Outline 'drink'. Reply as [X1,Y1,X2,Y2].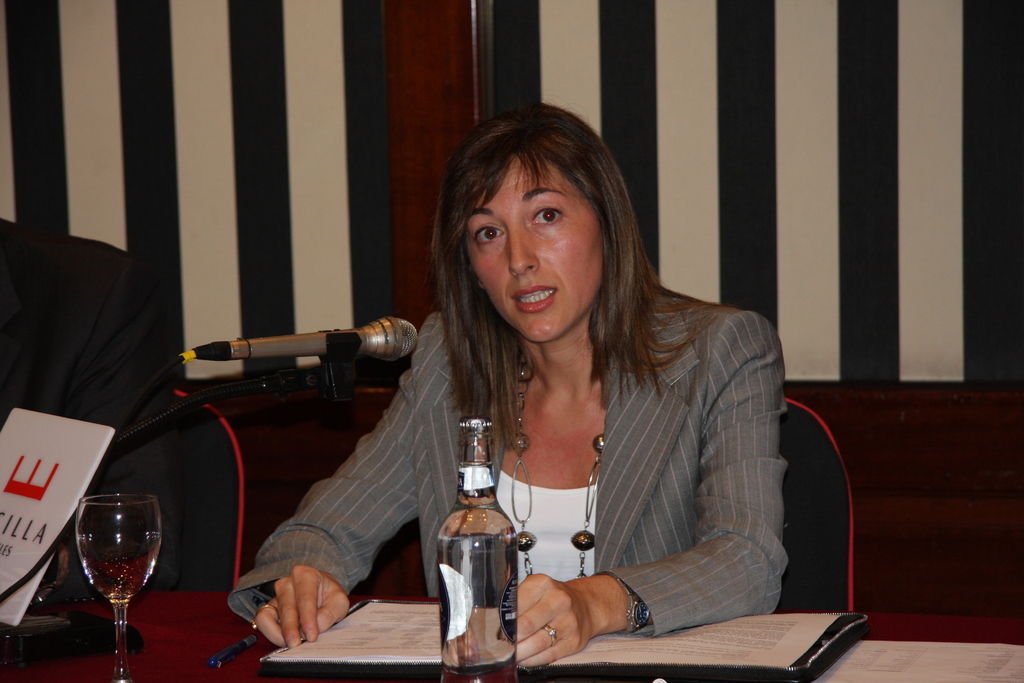
[75,533,157,599].
